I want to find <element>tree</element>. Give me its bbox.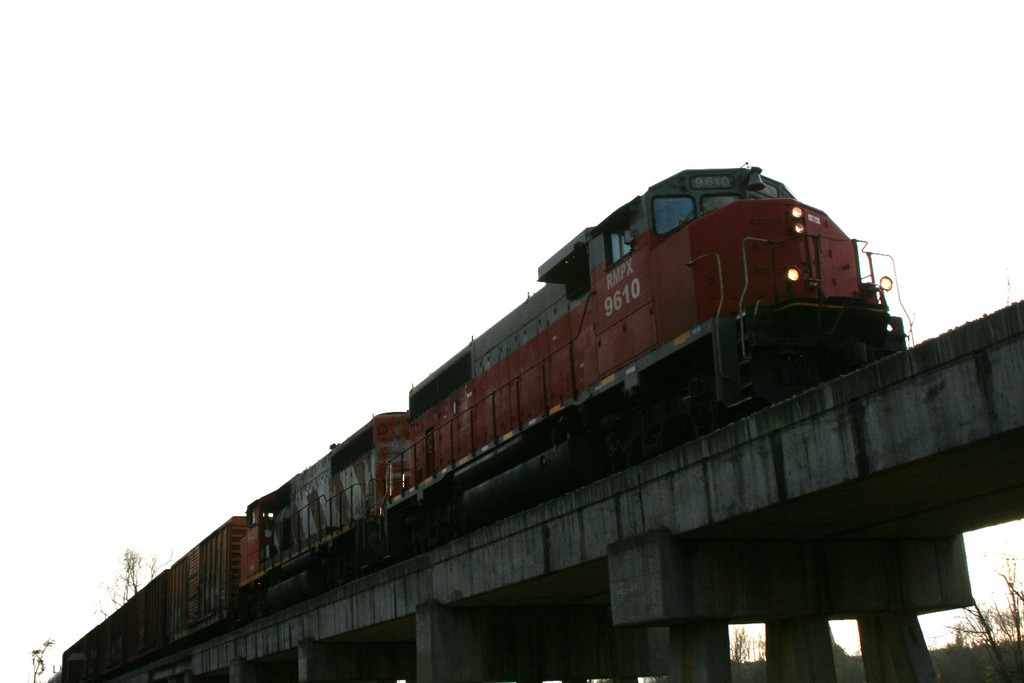
detection(25, 635, 57, 682).
